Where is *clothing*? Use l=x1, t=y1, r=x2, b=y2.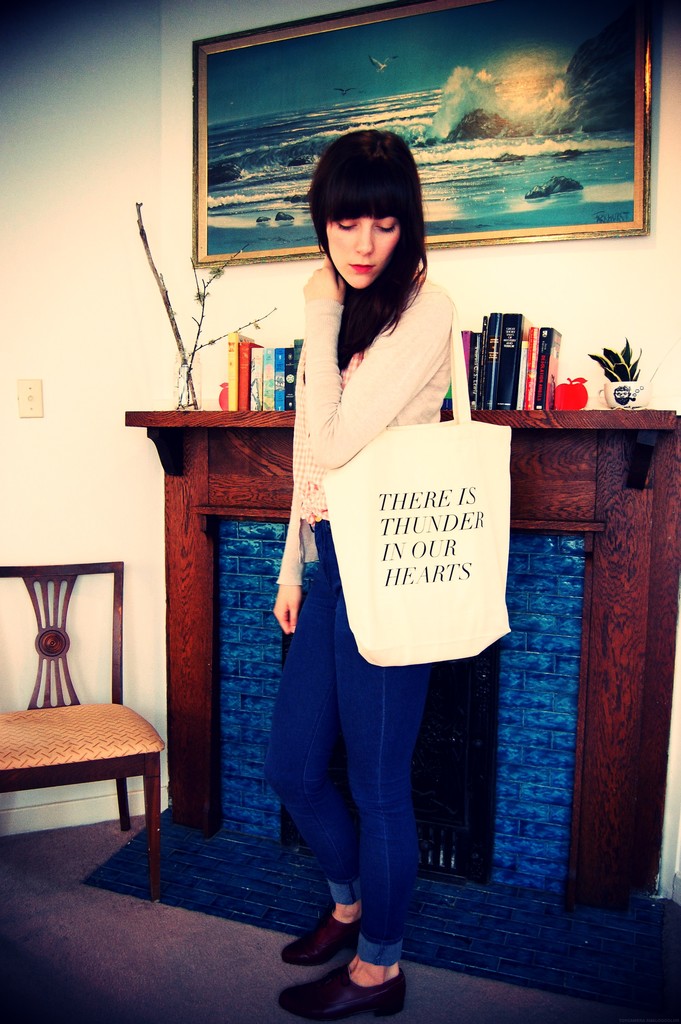
l=261, t=239, r=452, b=943.
